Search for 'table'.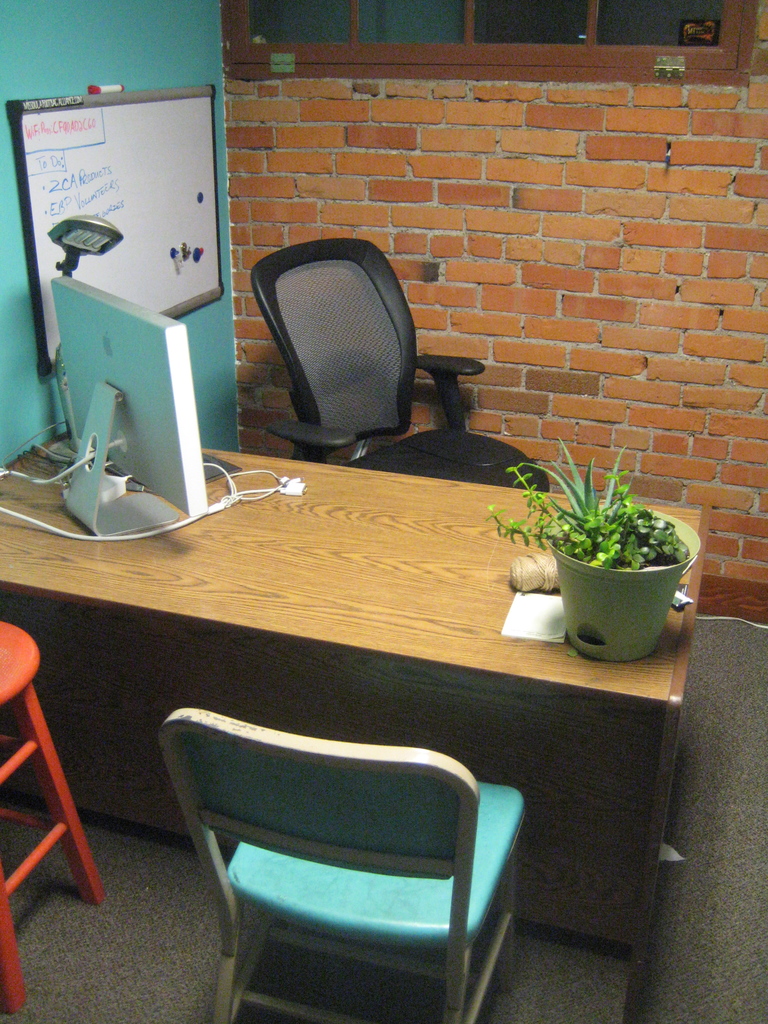
Found at select_region(0, 438, 708, 1020).
